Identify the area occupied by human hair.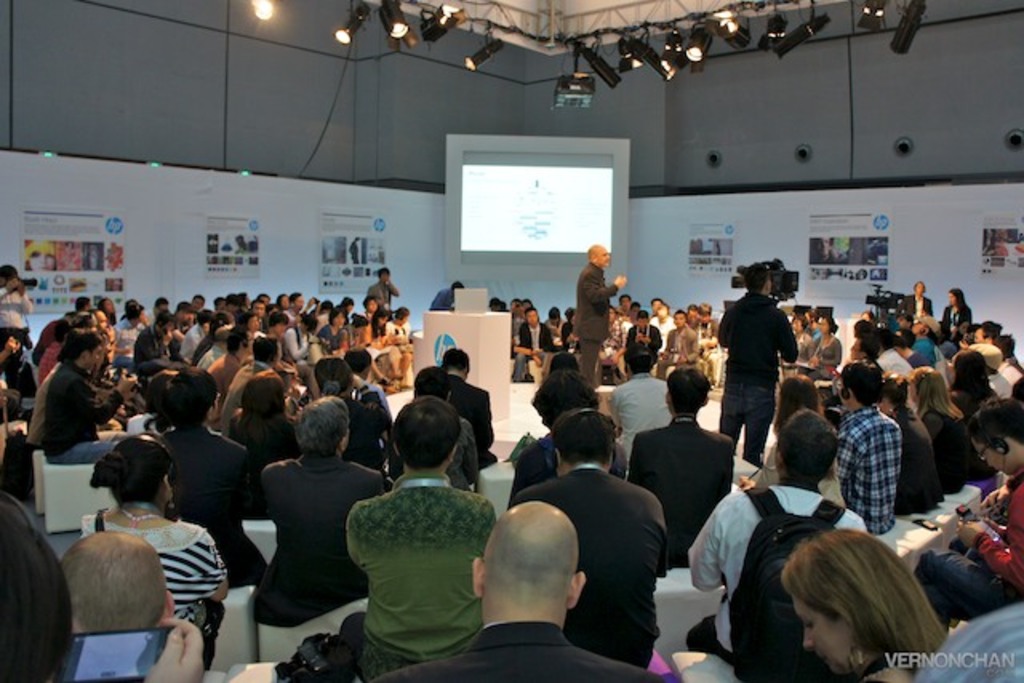
Area: crop(925, 322, 934, 338).
